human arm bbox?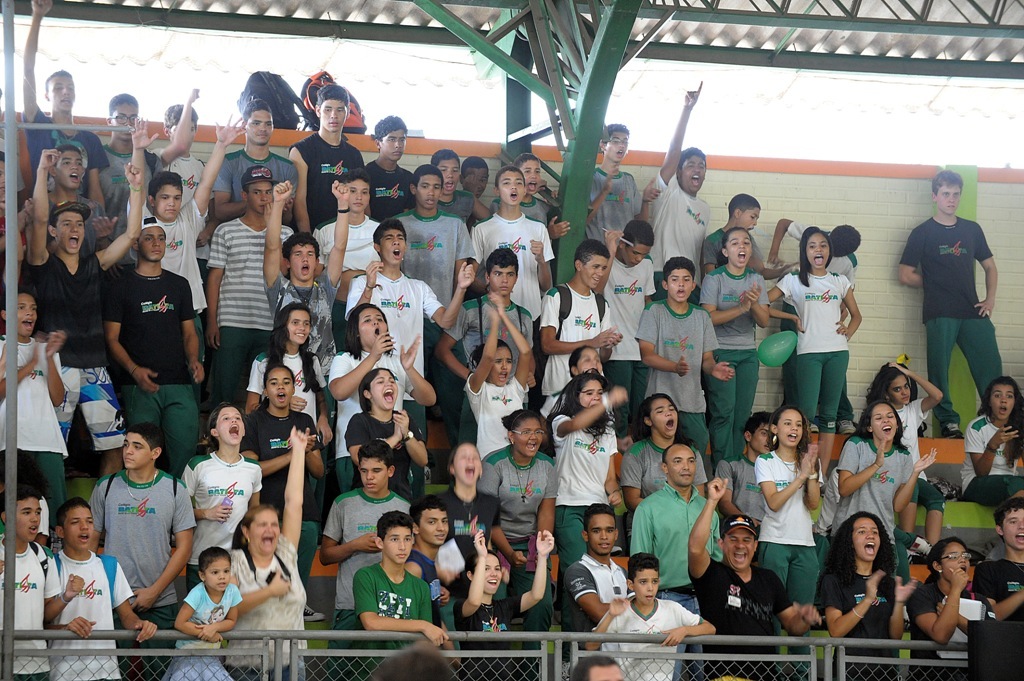
{"left": 93, "top": 157, "right": 144, "bottom": 268}
